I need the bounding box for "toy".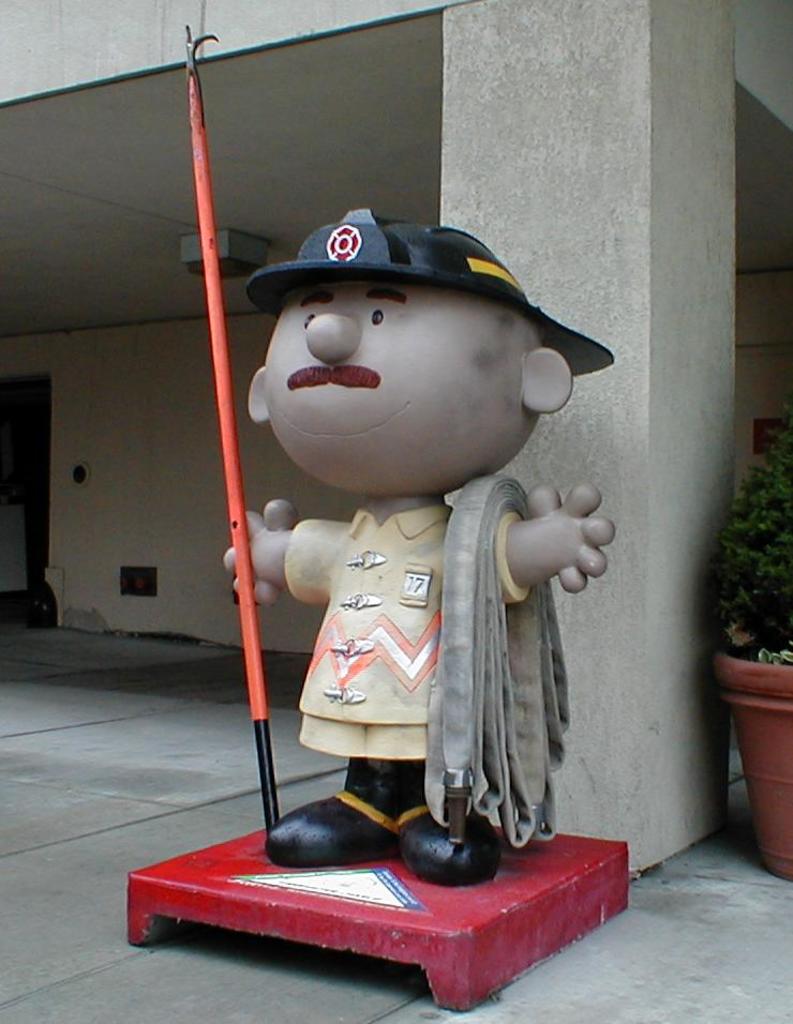
Here it is: <region>219, 197, 619, 862</region>.
